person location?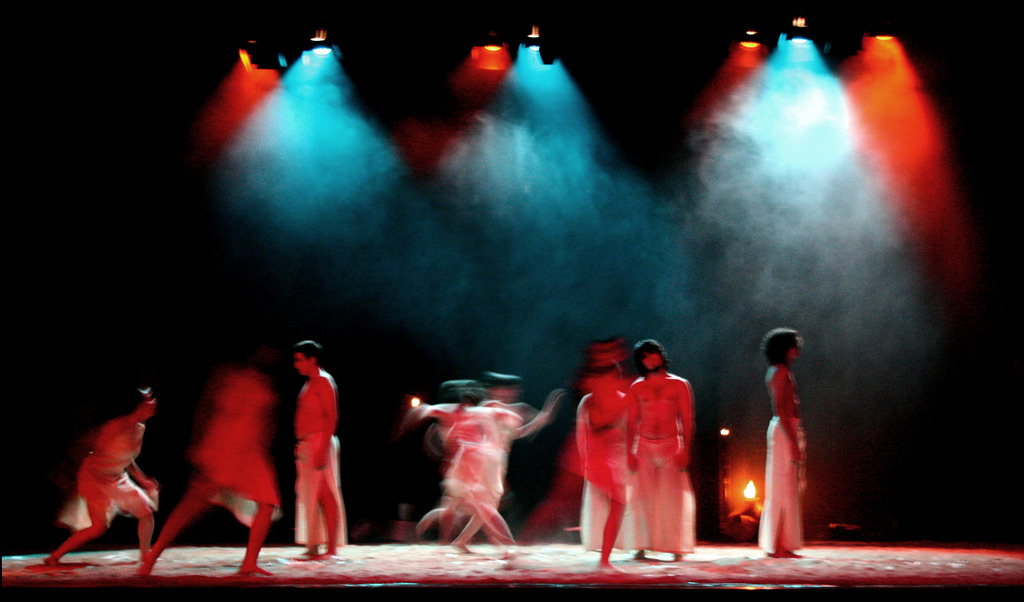
select_region(748, 326, 819, 563)
